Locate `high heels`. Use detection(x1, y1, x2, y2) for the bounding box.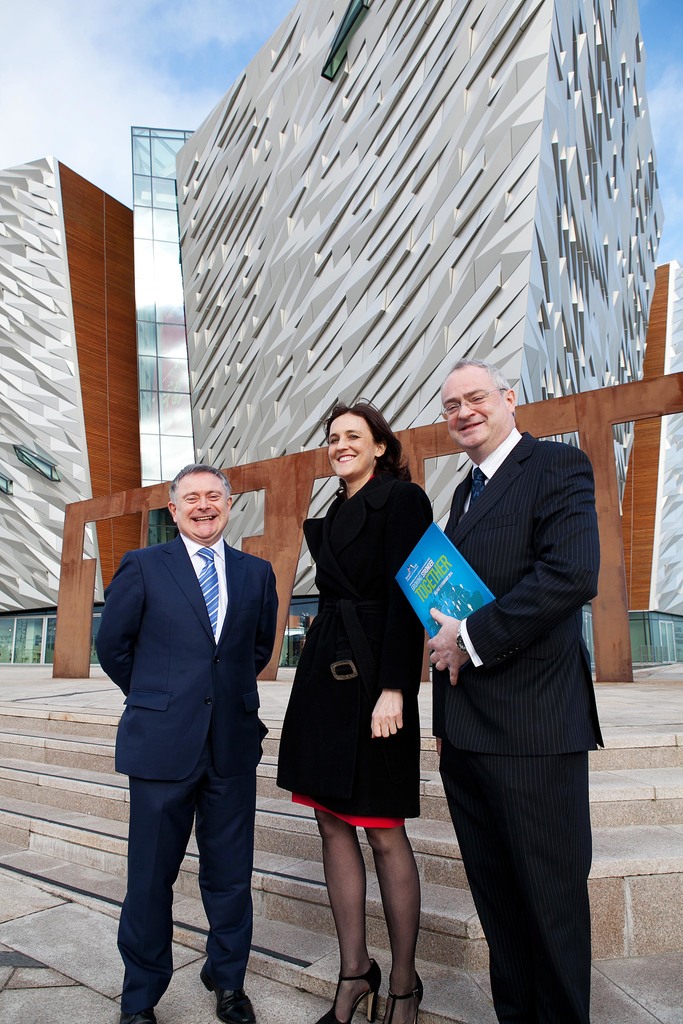
detection(318, 959, 386, 1023).
